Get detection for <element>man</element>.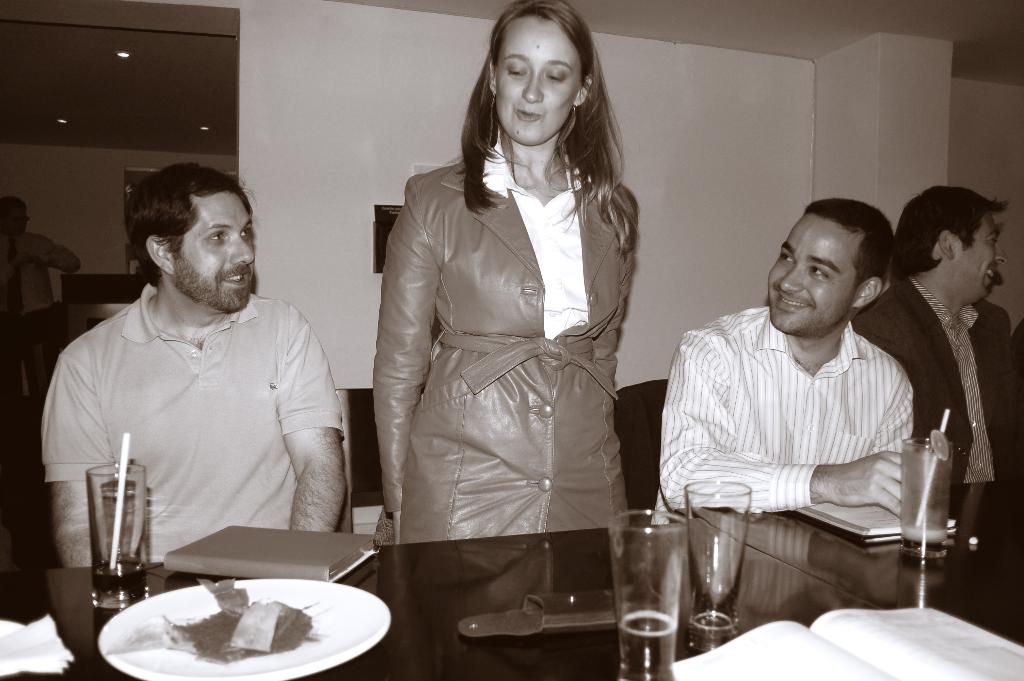
Detection: select_region(1012, 317, 1023, 361).
